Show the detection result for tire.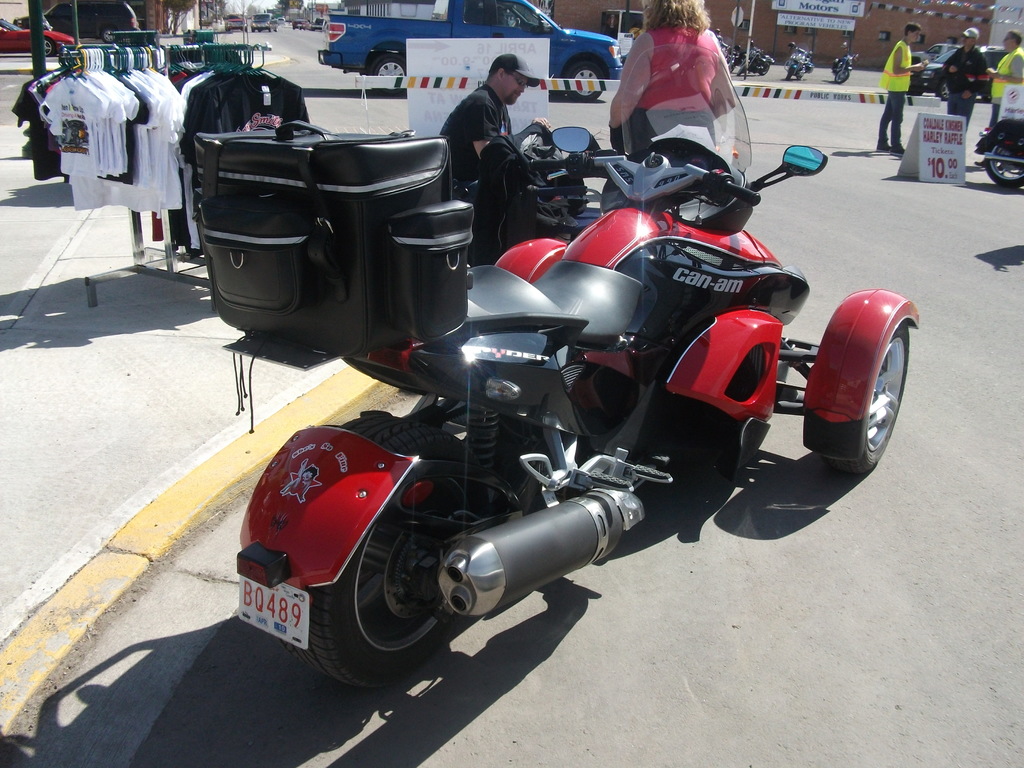
select_region(987, 135, 1023, 190).
